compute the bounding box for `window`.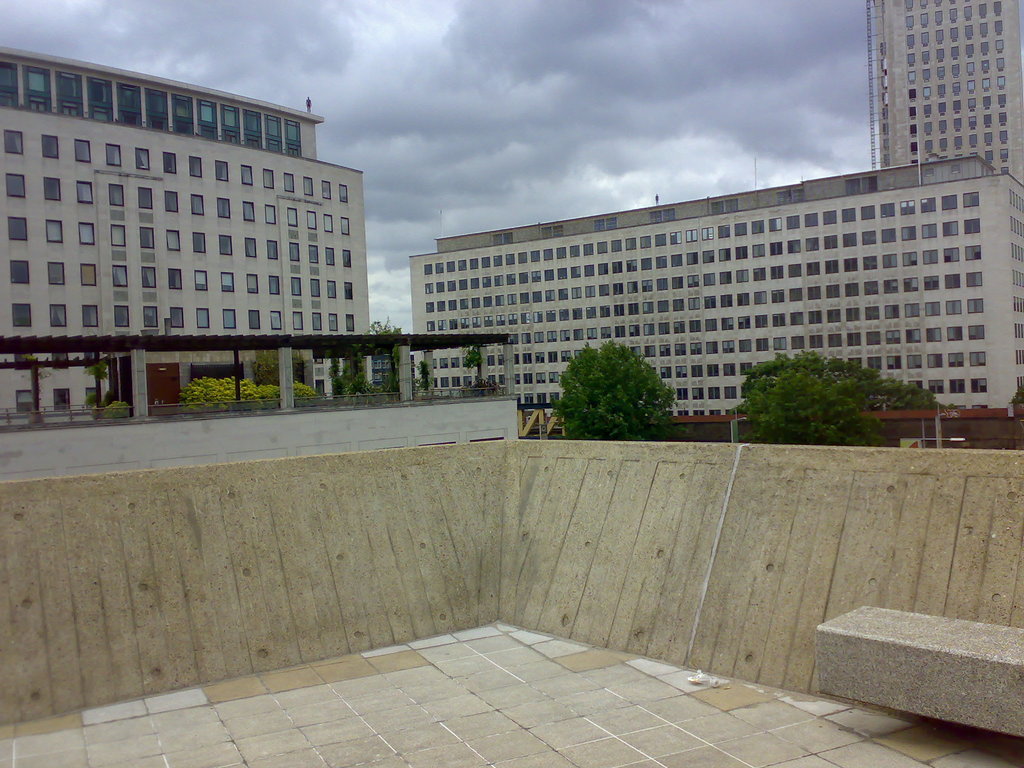
163 189 181 212.
